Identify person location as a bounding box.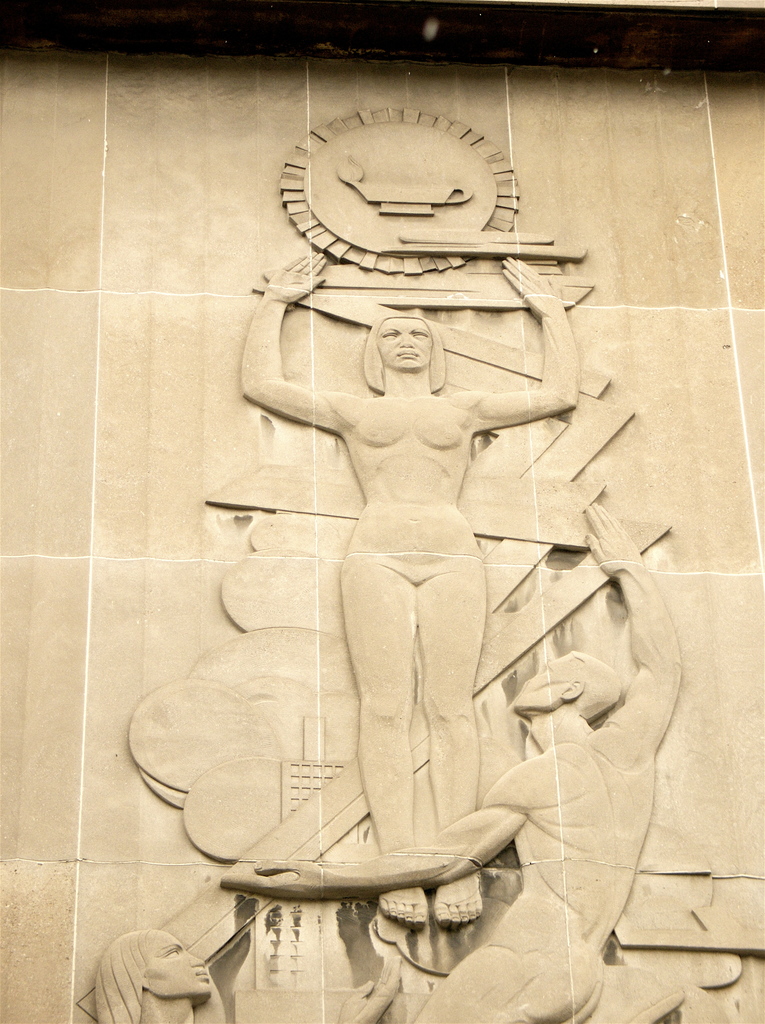
217:501:686:1023.
